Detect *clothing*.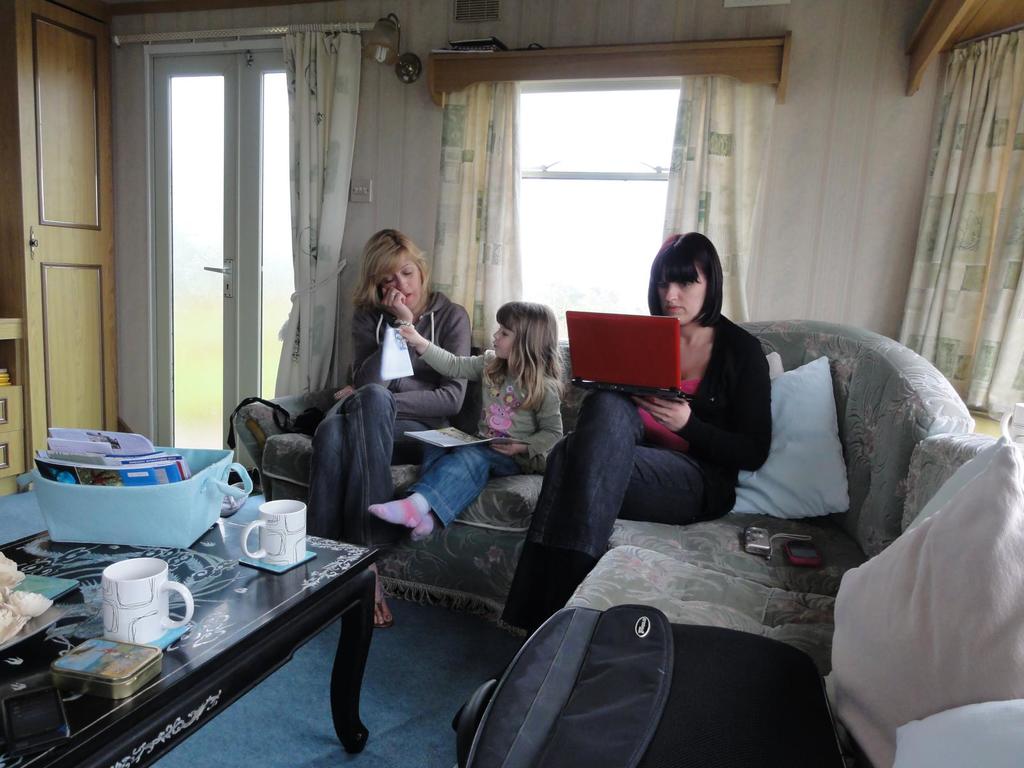
Detected at x1=406 y1=341 x2=566 y2=529.
